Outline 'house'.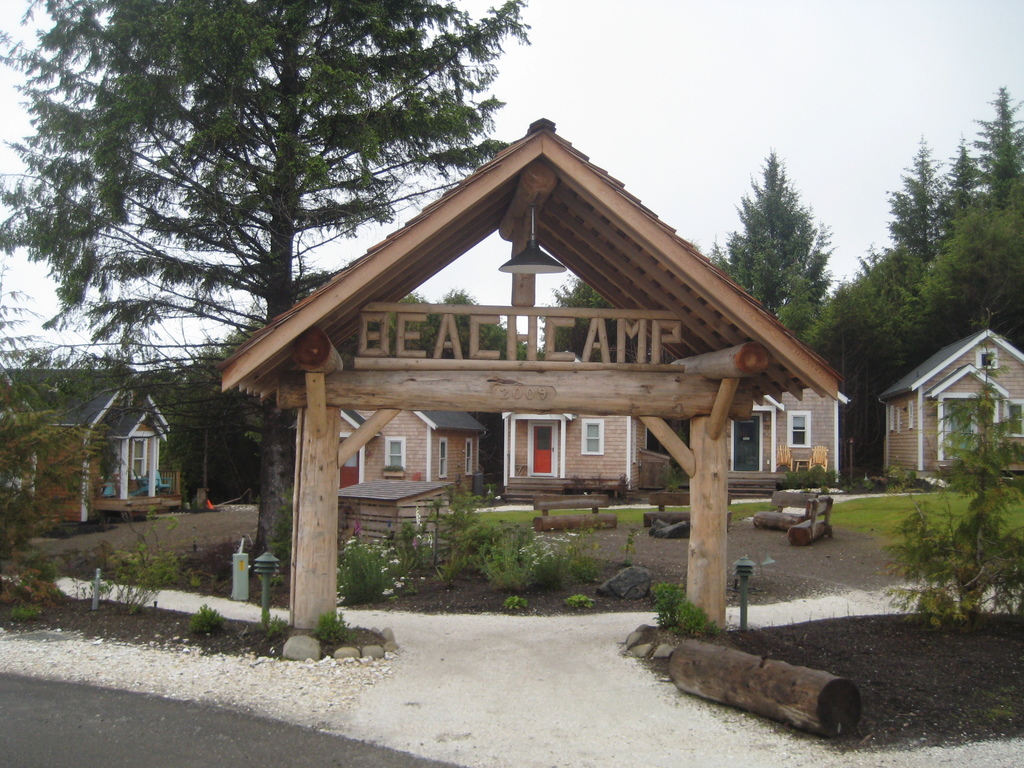
Outline: l=360, t=410, r=485, b=483.
